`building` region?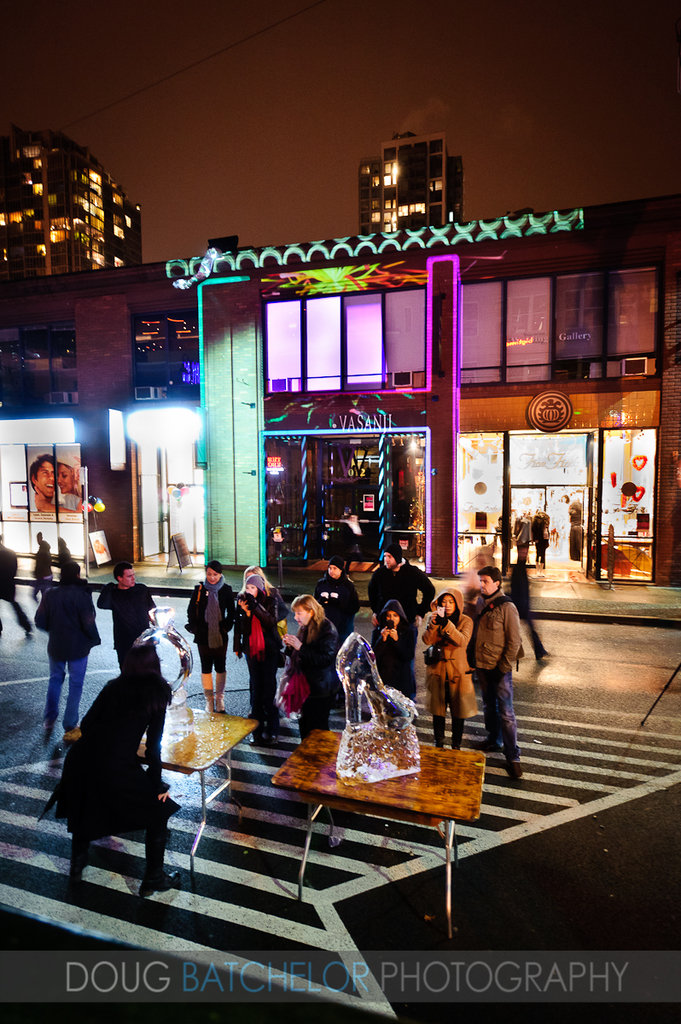
x1=0, y1=126, x2=144, y2=280
